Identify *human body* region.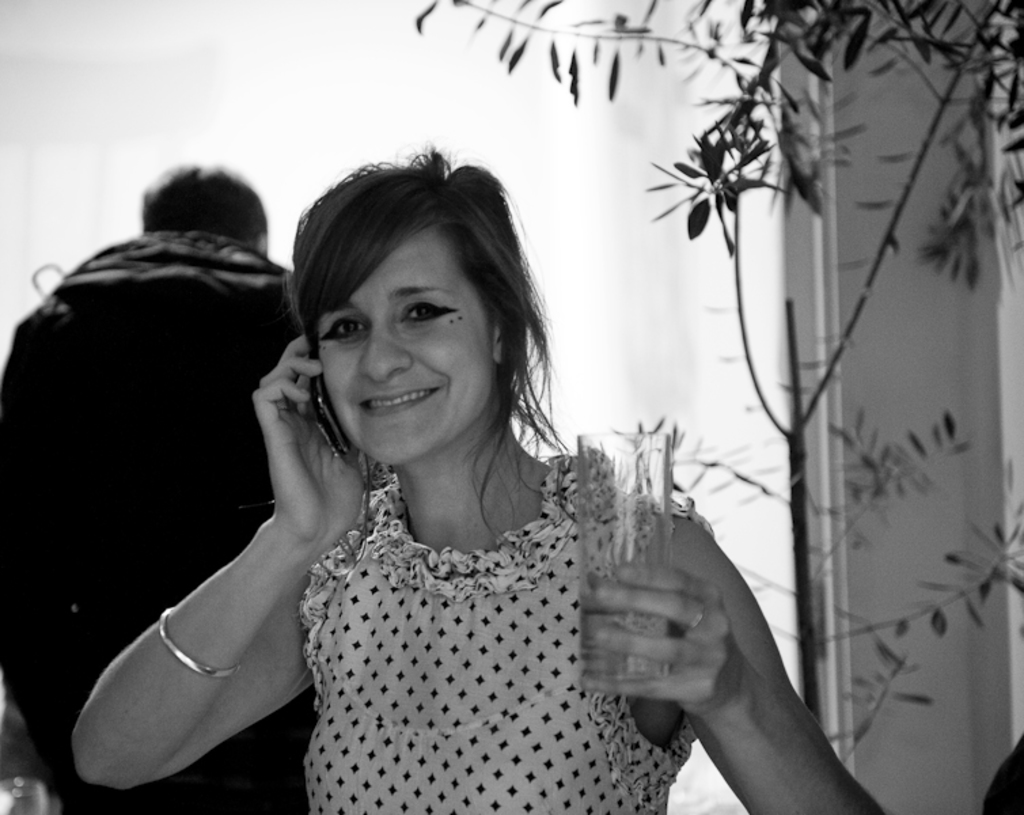
Region: [84, 200, 857, 797].
